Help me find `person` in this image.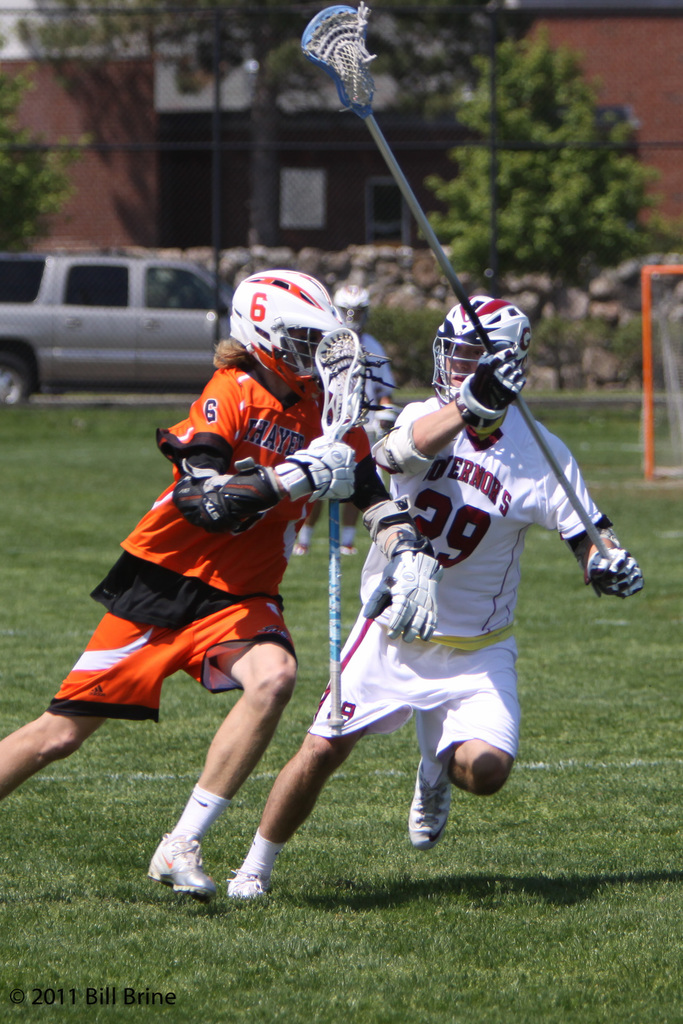
Found it: [x1=78, y1=339, x2=329, y2=927].
